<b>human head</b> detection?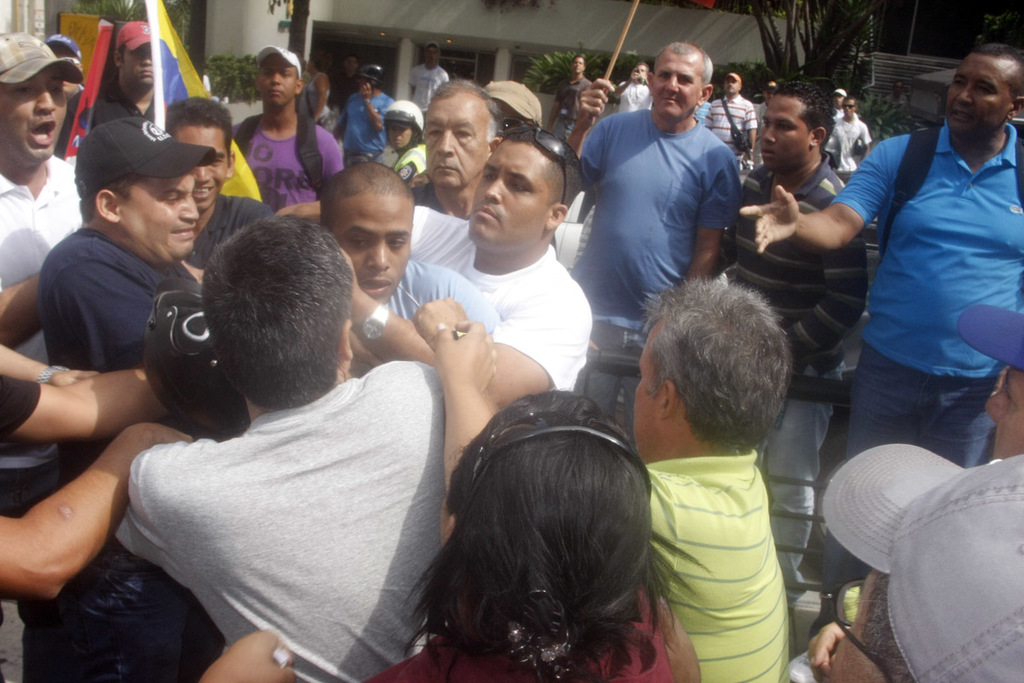
box=[635, 61, 646, 82]
